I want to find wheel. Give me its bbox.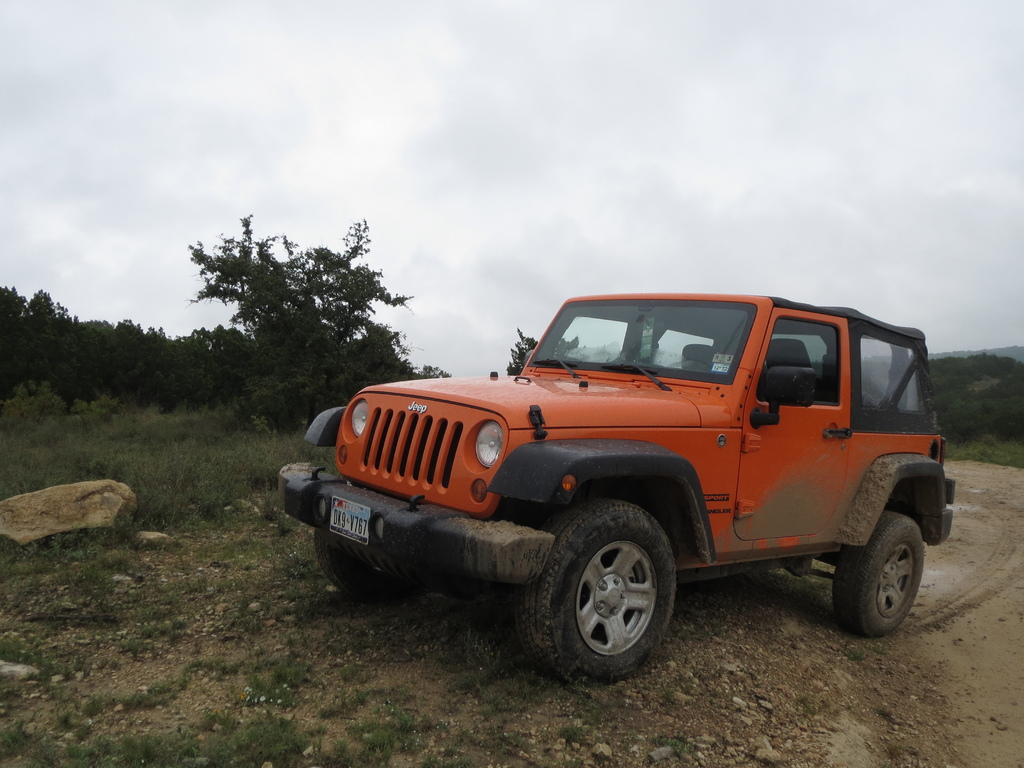
locate(828, 502, 936, 646).
